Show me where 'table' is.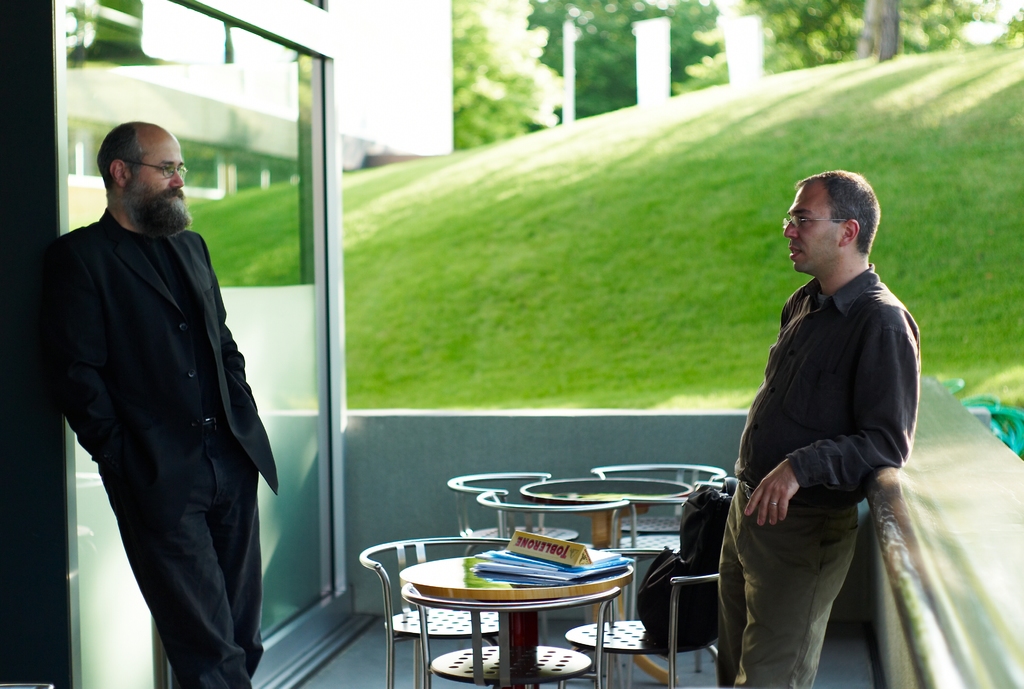
'table' is at (x1=408, y1=549, x2=630, y2=688).
